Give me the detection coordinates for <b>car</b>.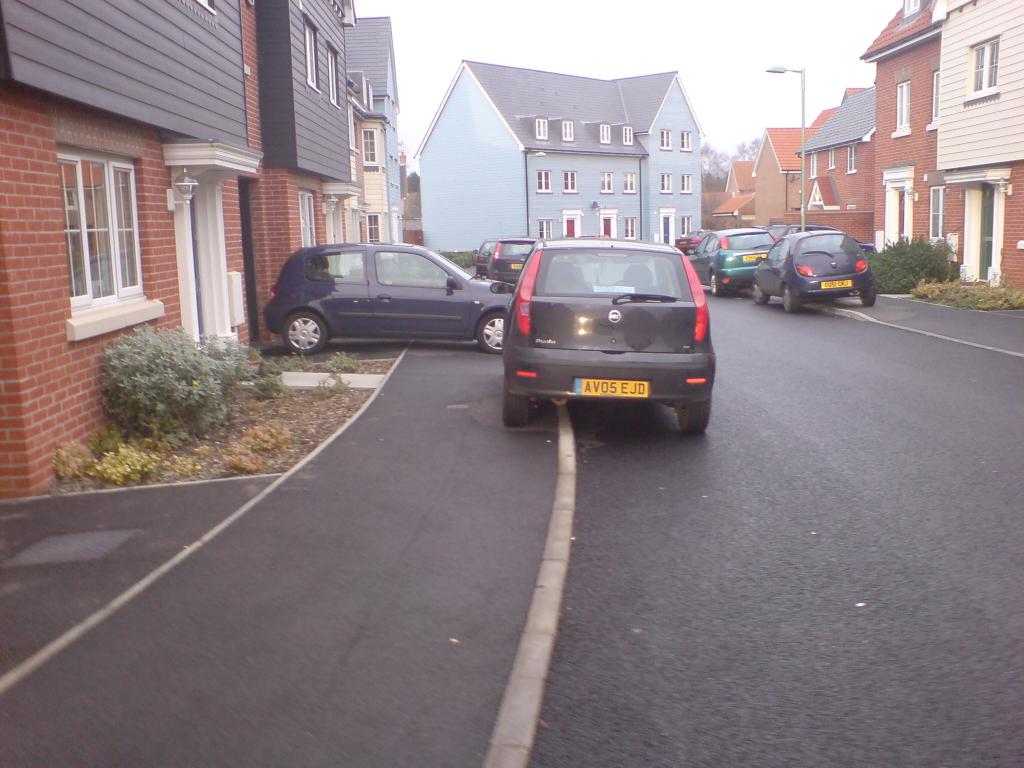
left=264, top=241, right=515, bottom=353.
